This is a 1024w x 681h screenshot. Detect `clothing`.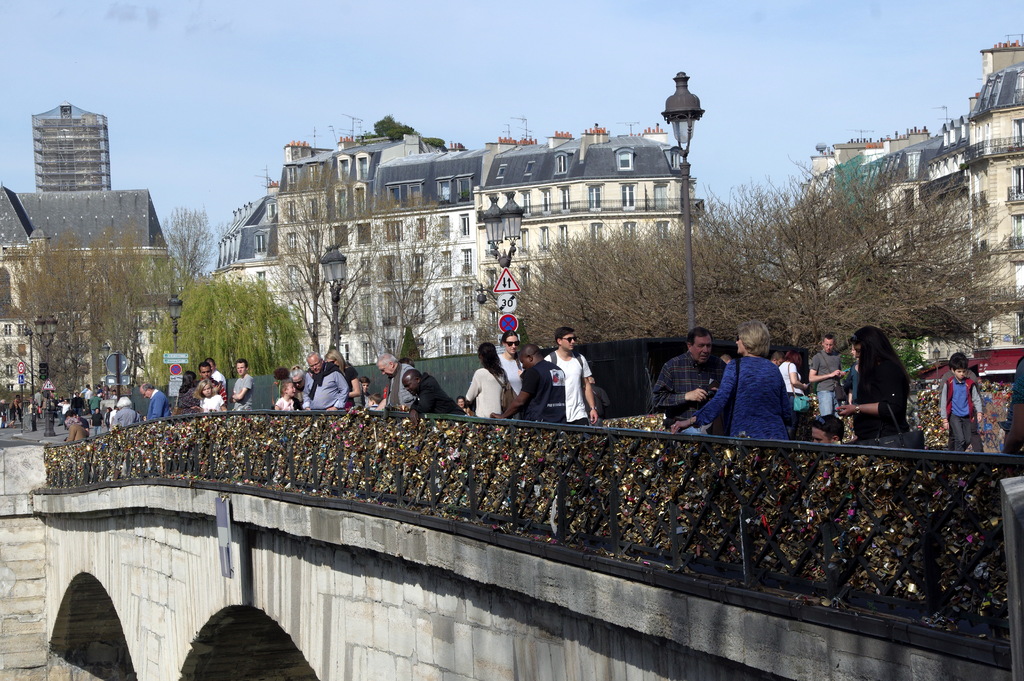
[left=812, top=382, right=844, bottom=418].
